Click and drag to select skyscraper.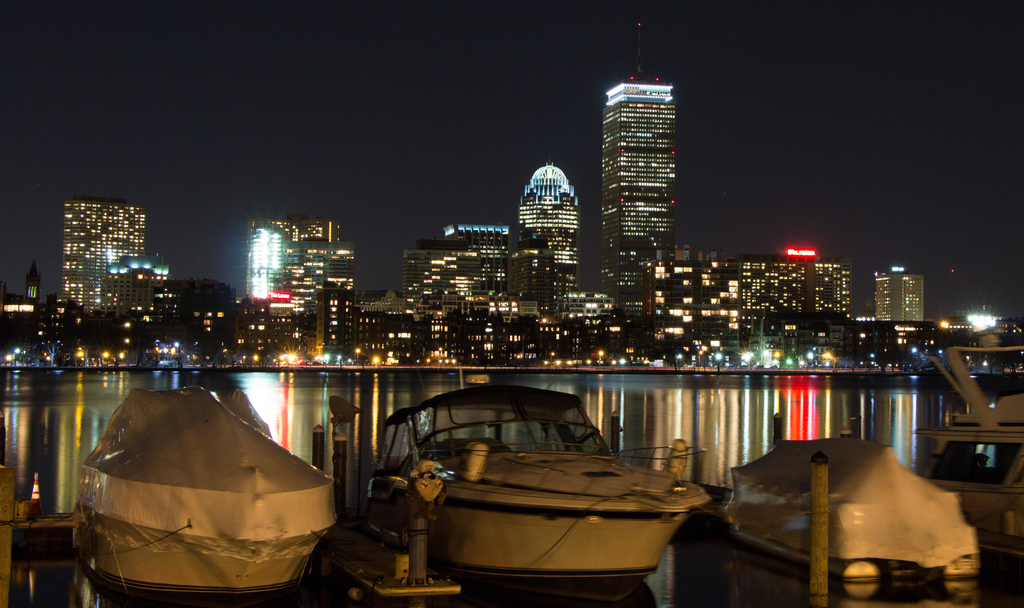
Selection: box=[869, 268, 925, 324].
